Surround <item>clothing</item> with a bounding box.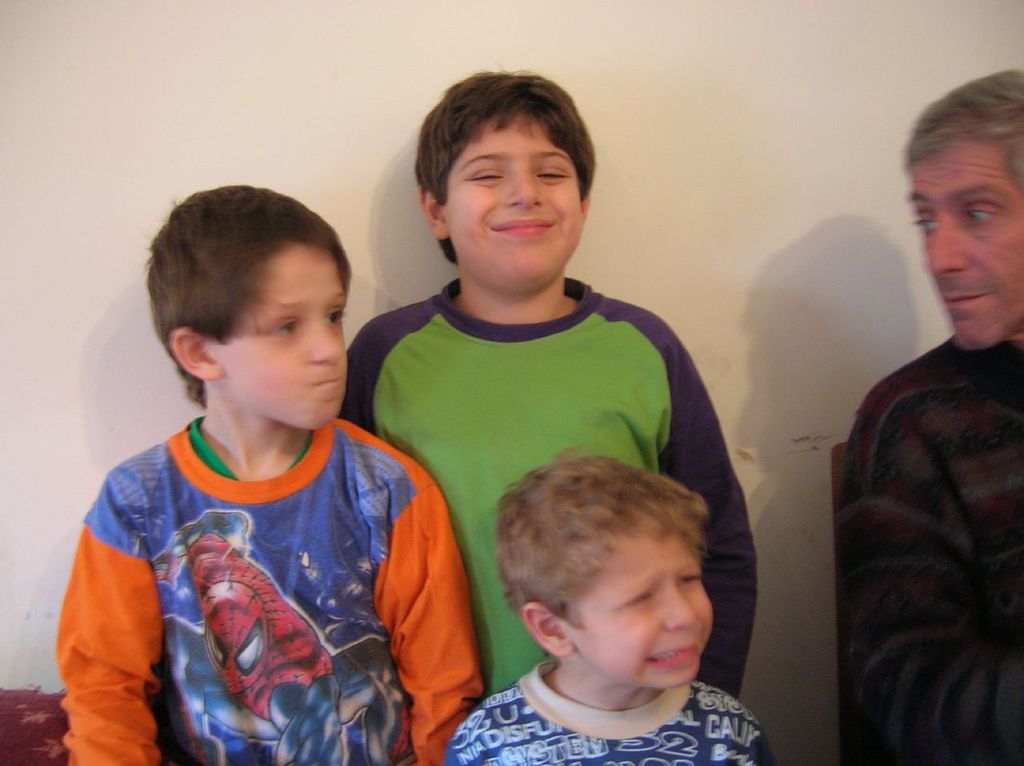
Rect(49, 419, 494, 765).
